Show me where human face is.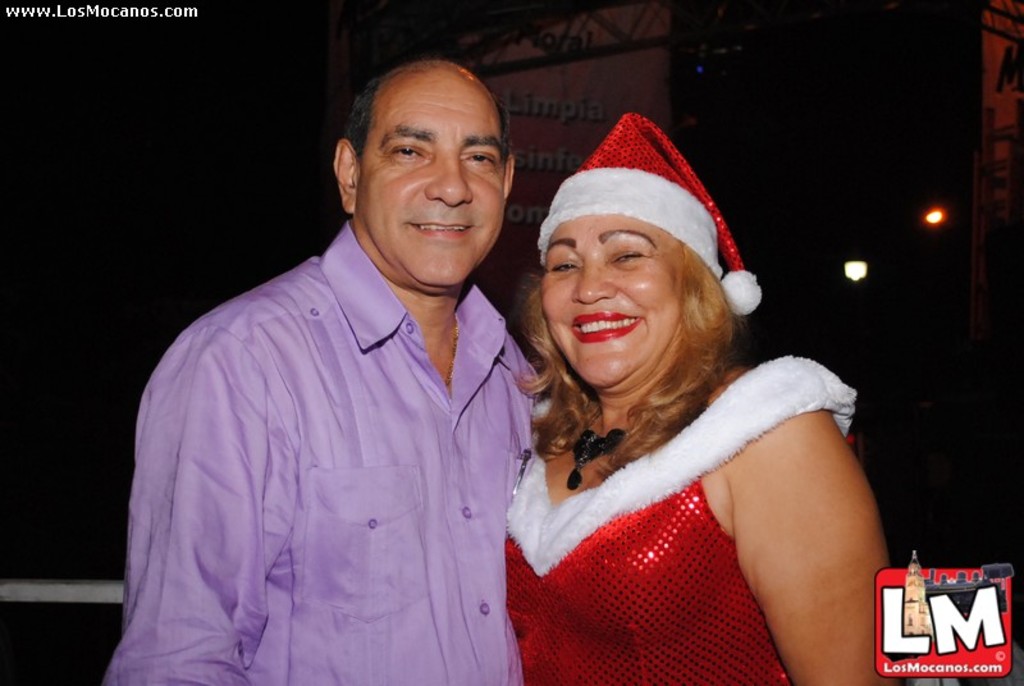
human face is at BBox(538, 214, 682, 384).
